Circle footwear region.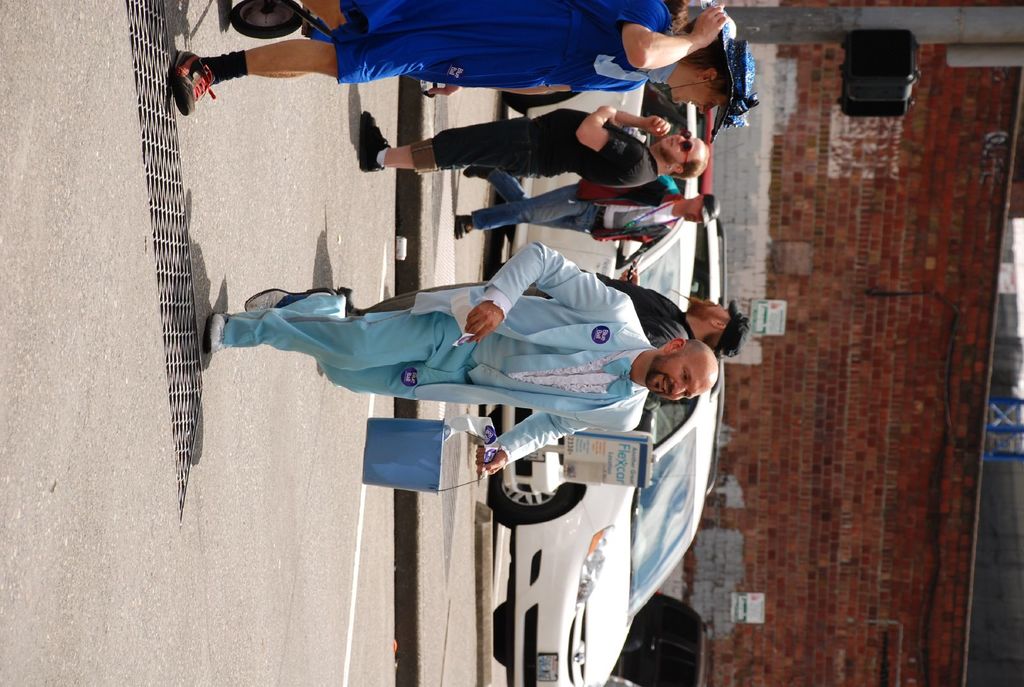
Region: x1=246 y1=287 x2=338 y2=312.
